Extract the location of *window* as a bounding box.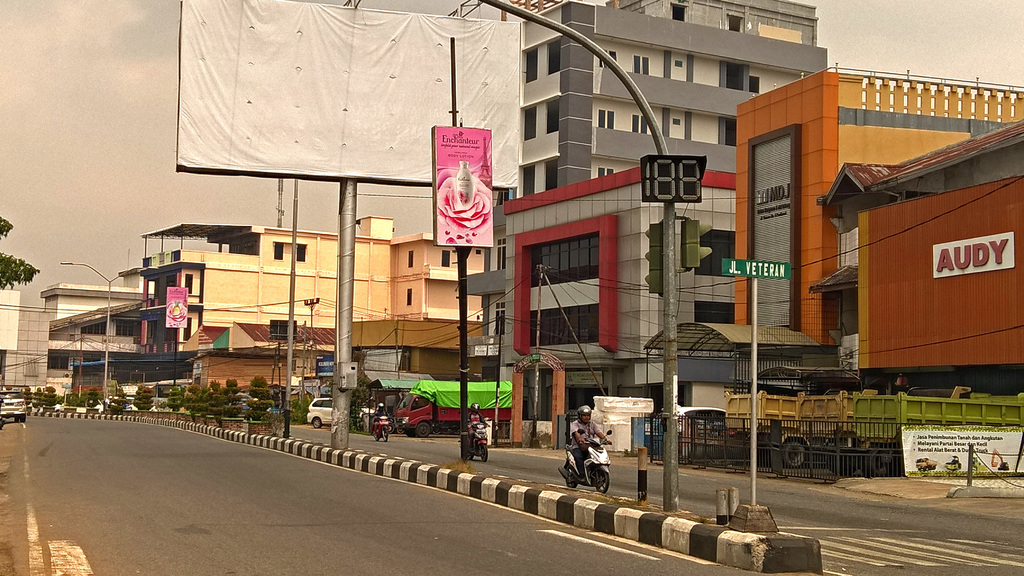
locate(404, 287, 412, 303).
